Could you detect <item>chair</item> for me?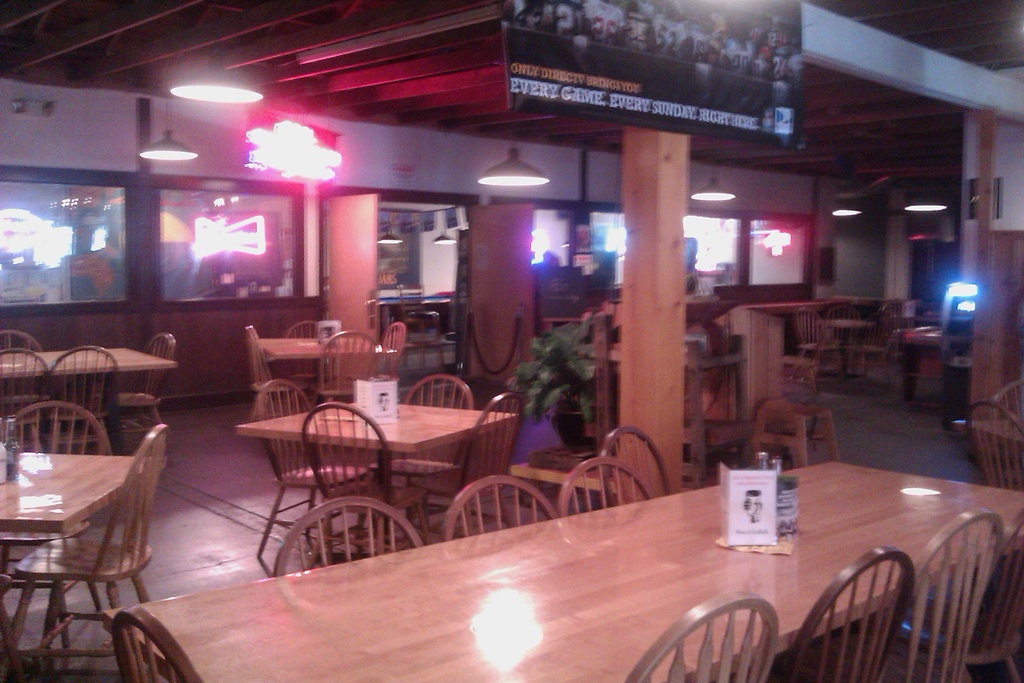
Detection result: l=3, t=399, r=118, b=452.
